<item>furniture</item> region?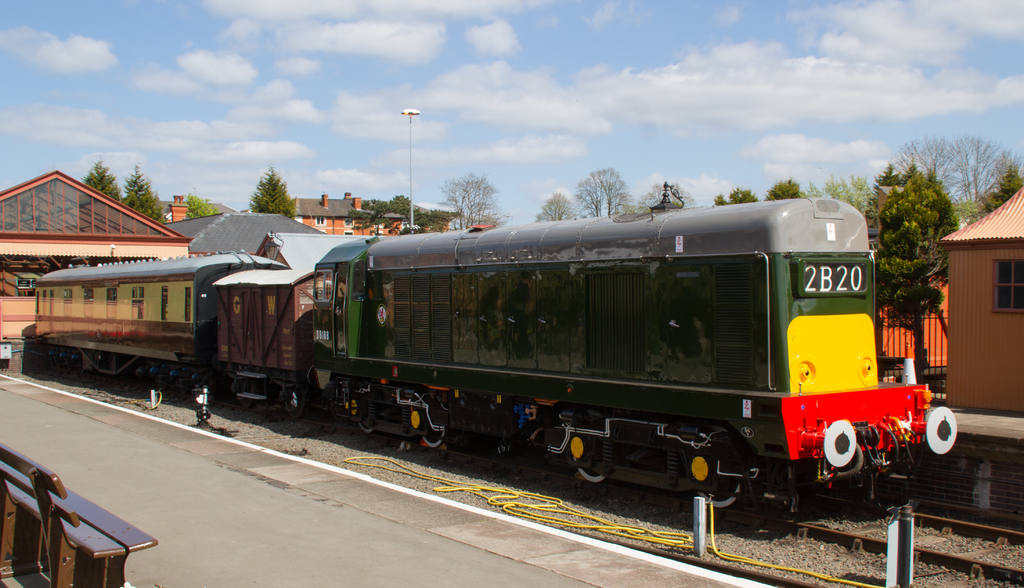
{"left": 0, "top": 443, "right": 157, "bottom": 587}
